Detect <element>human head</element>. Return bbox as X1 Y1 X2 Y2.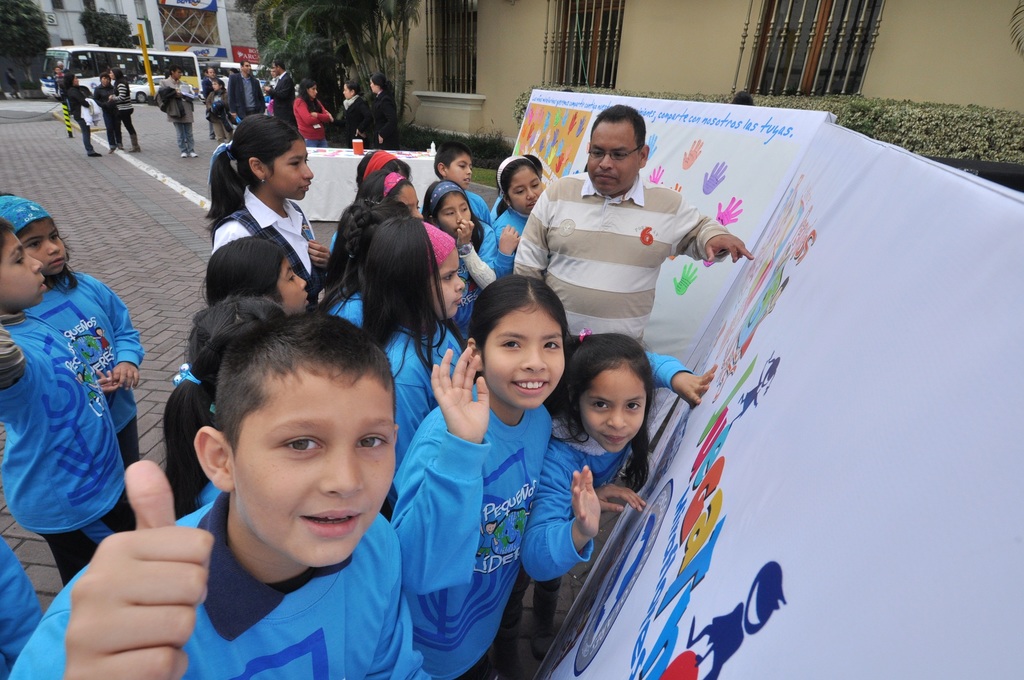
585 102 649 198.
